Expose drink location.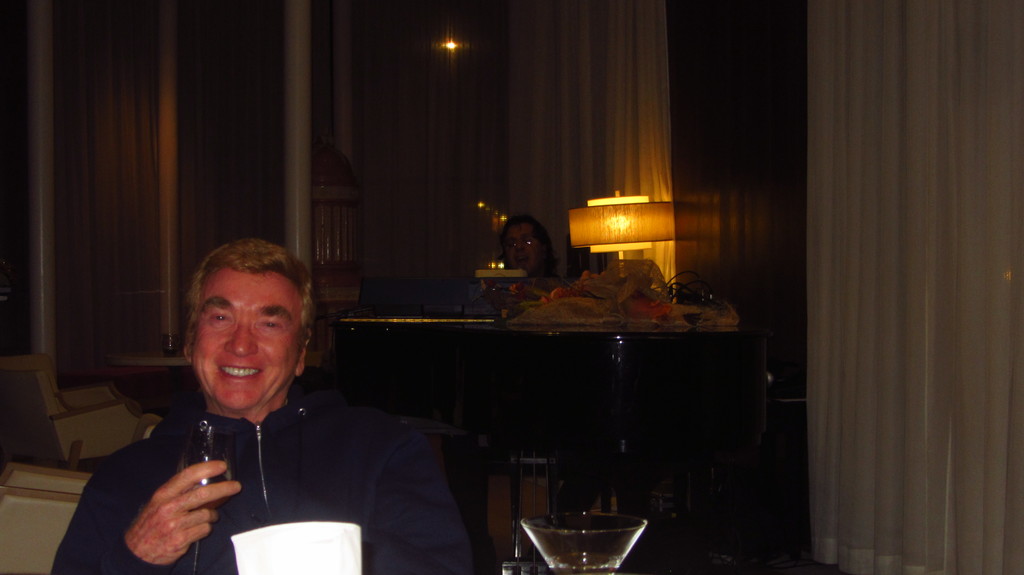
Exposed at (x1=546, y1=552, x2=625, y2=574).
